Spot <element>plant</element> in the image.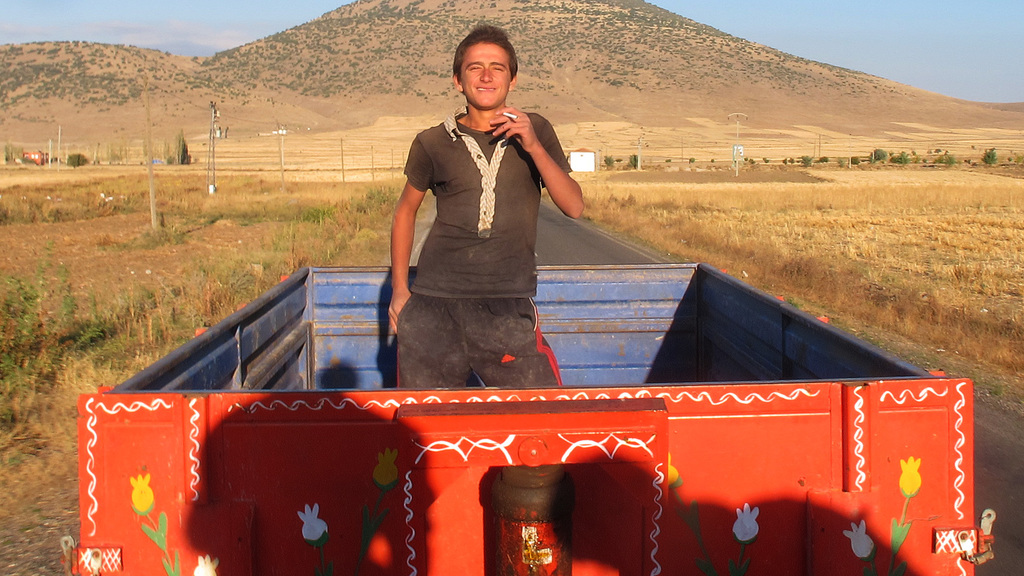
<element>plant</element> found at crop(354, 445, 400, 575).
